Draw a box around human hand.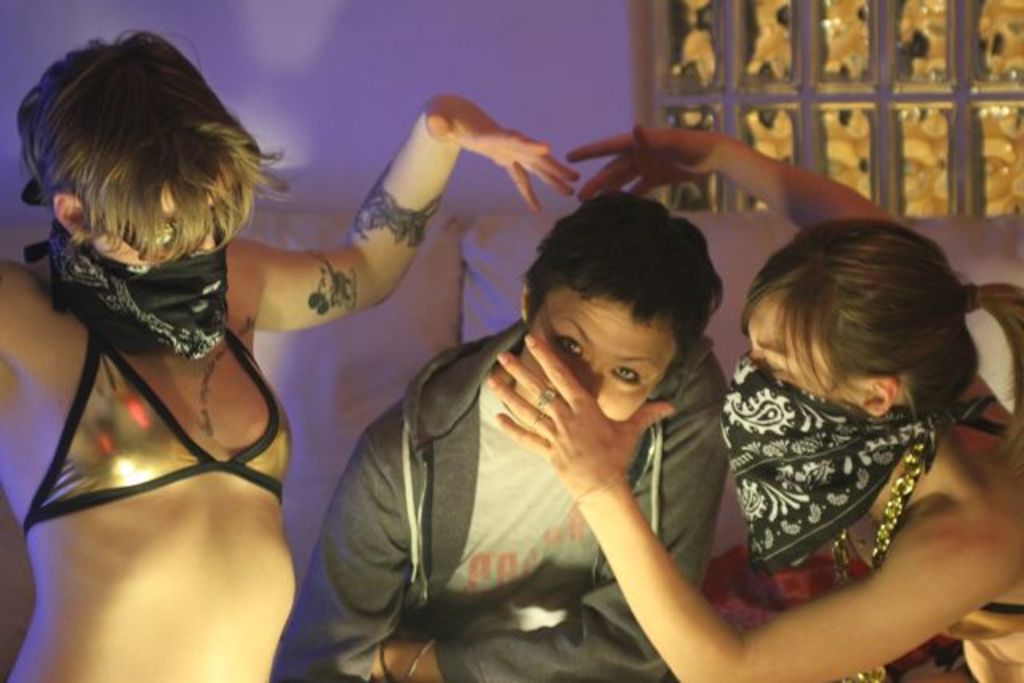
(406, 101, 598, 210).
